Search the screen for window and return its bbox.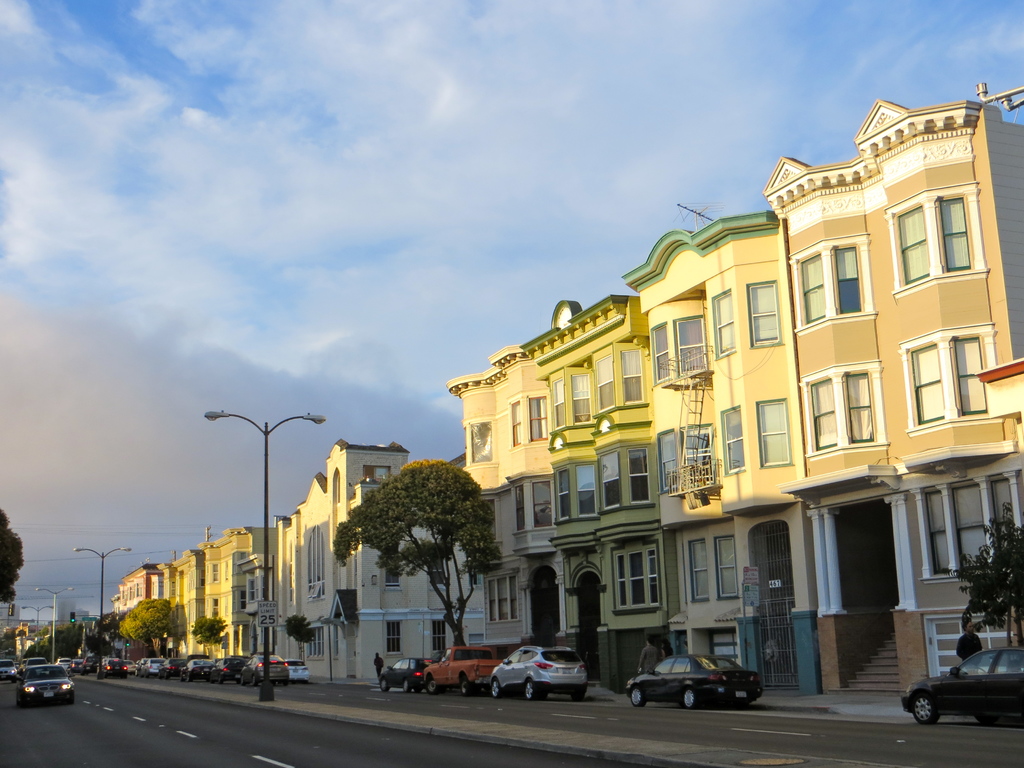
Found: box=[751, 279, 781, 344].
